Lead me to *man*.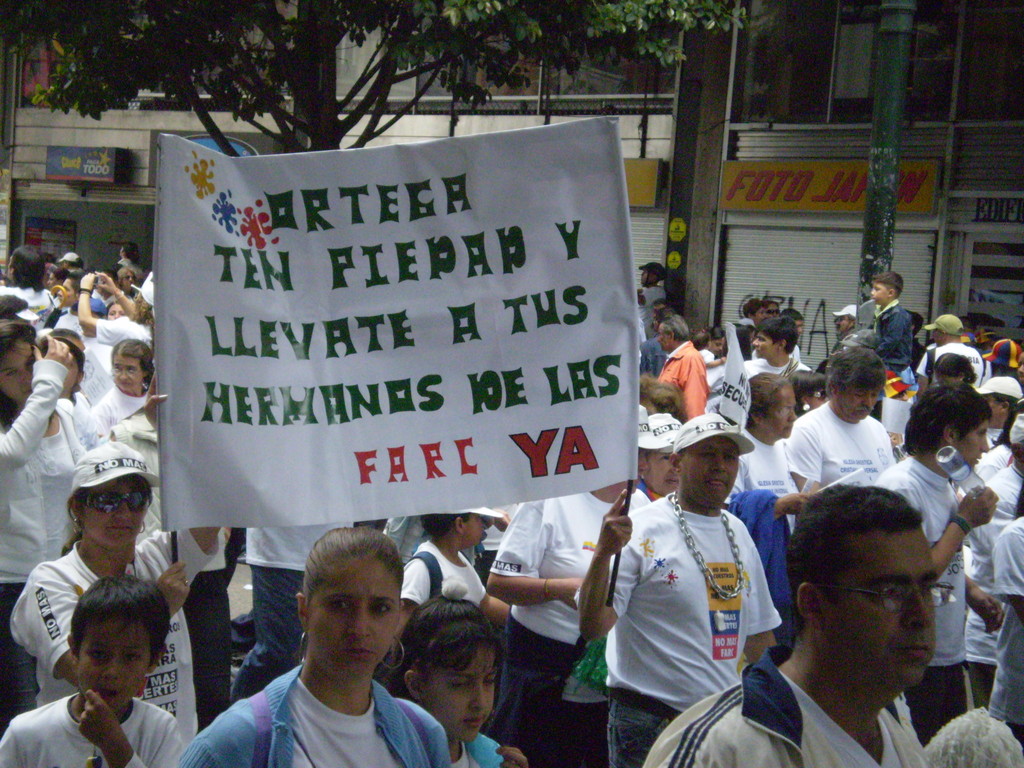
Lead to 915, 312, 980, 399.
